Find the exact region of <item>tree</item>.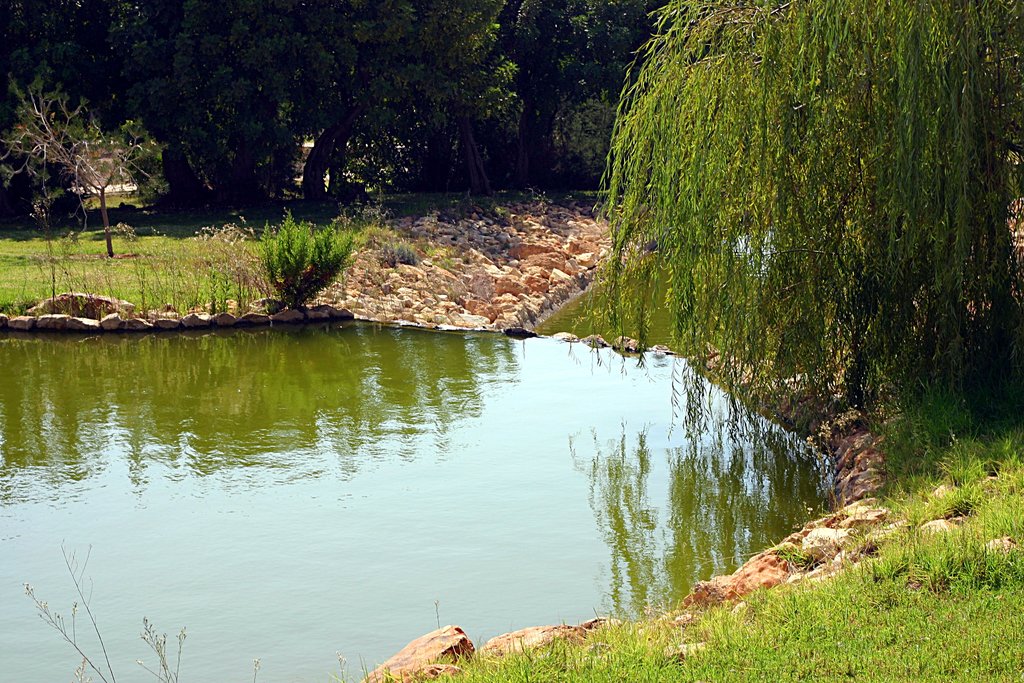
Exact region: pyautogui.locateOnScreen(566, 0, 1023, 447).
